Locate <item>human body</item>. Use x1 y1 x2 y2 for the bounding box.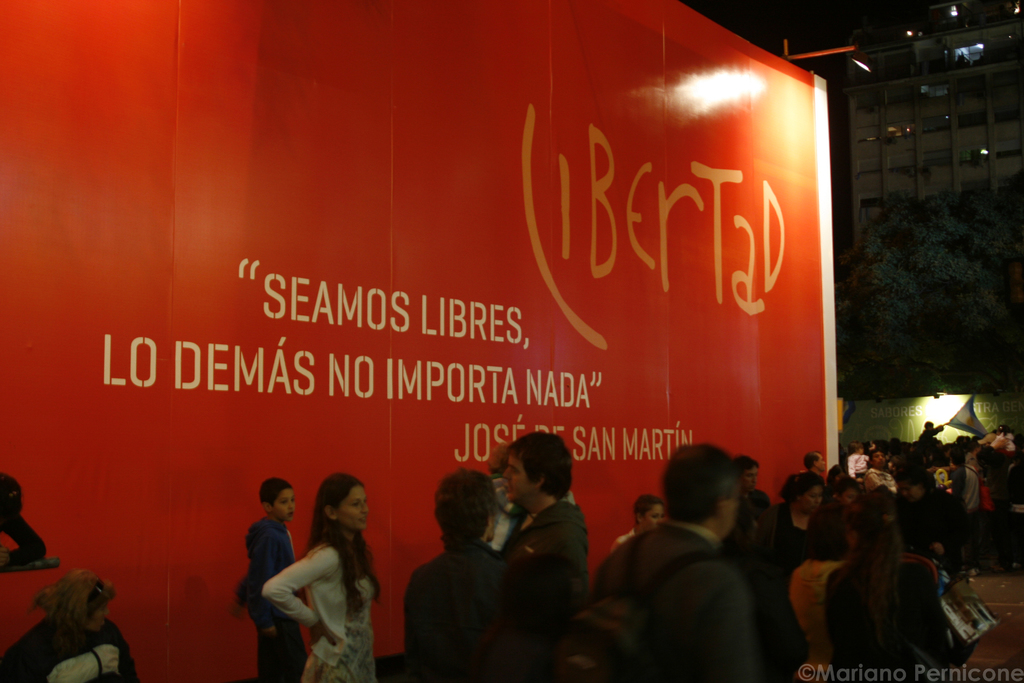
771 466 817 563.
